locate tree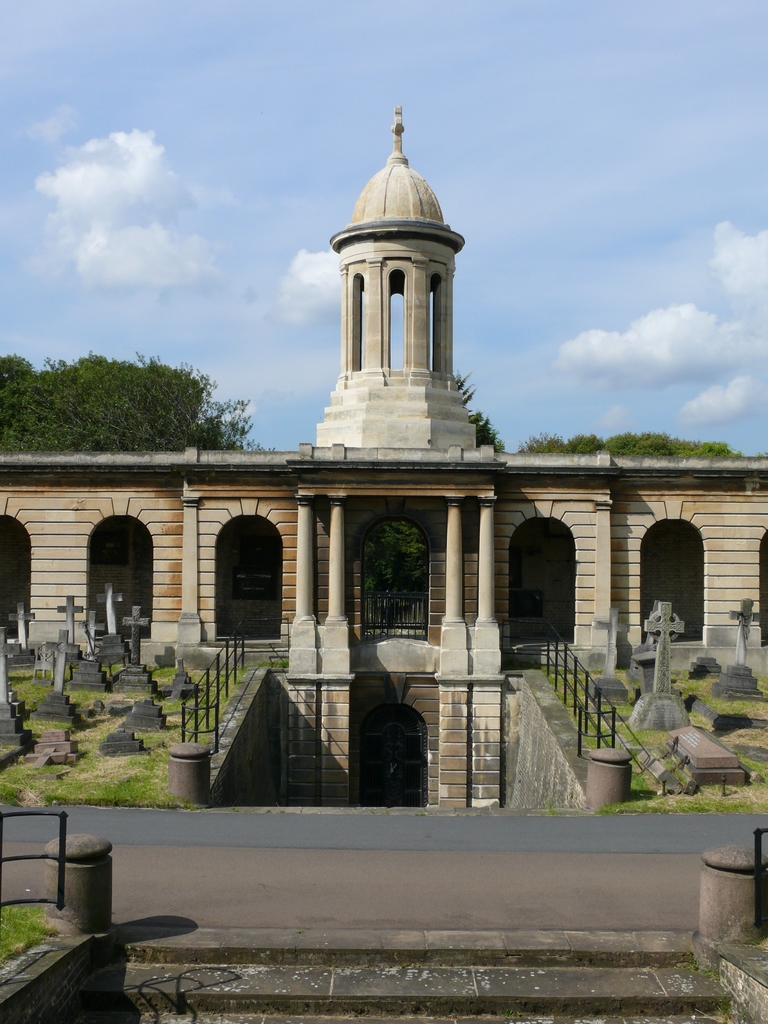
rect(34, 335, 253, 449)
